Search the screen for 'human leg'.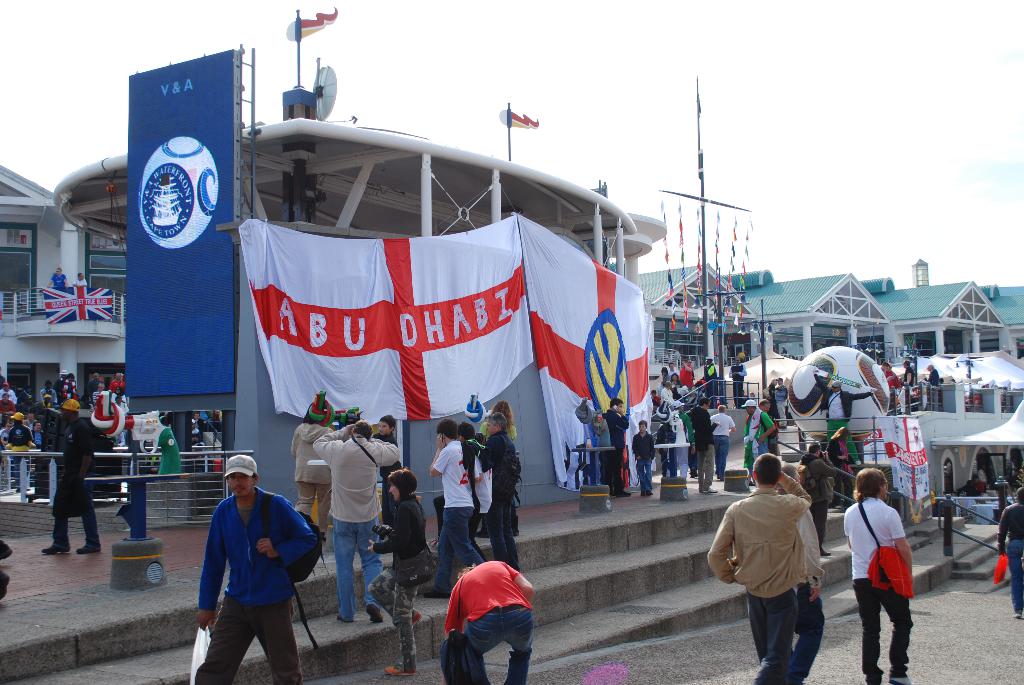
Found at (748,594,798,679).
